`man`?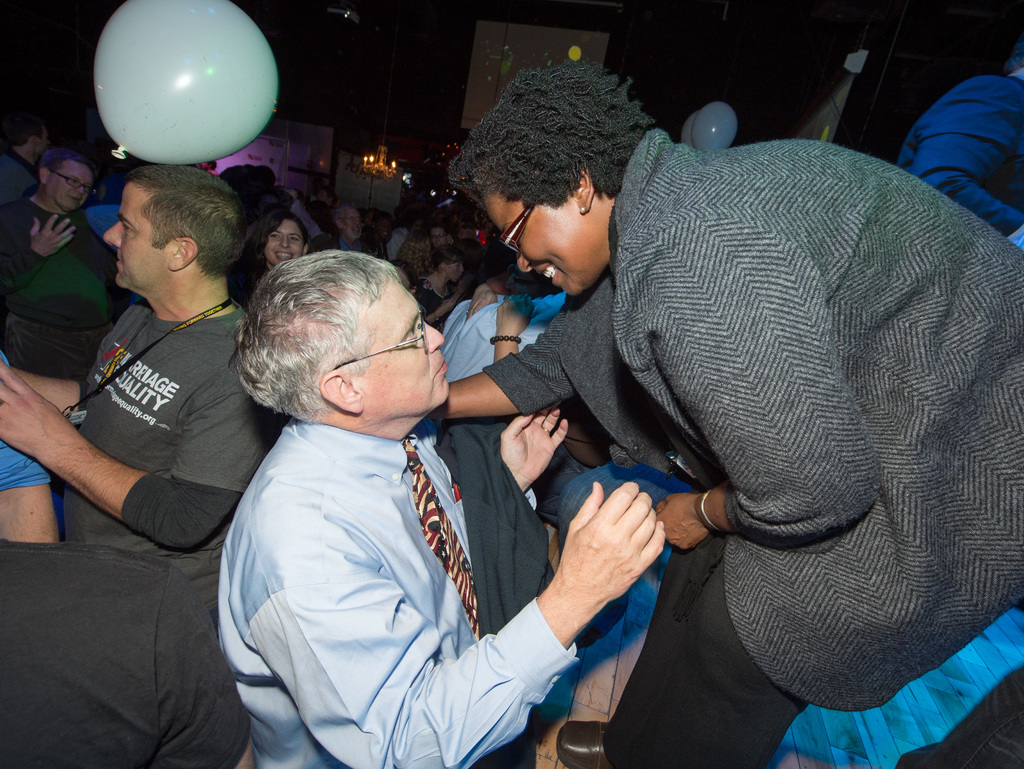
[left=0, top=537, right=259, bottom=768]
